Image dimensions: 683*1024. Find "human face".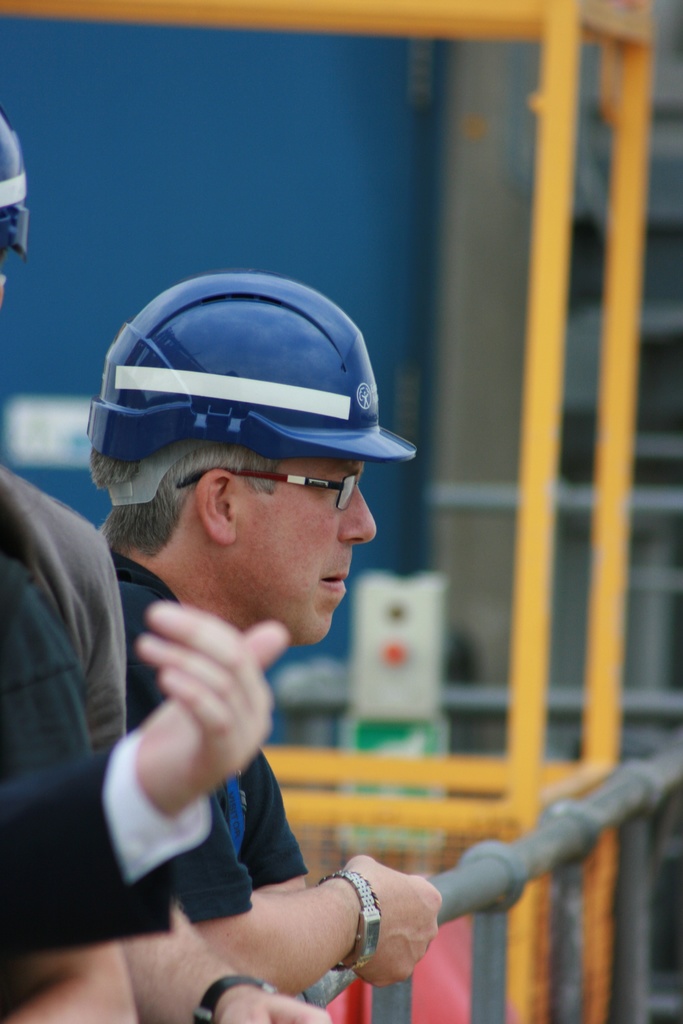
<box>222,460,375,643</box>.
